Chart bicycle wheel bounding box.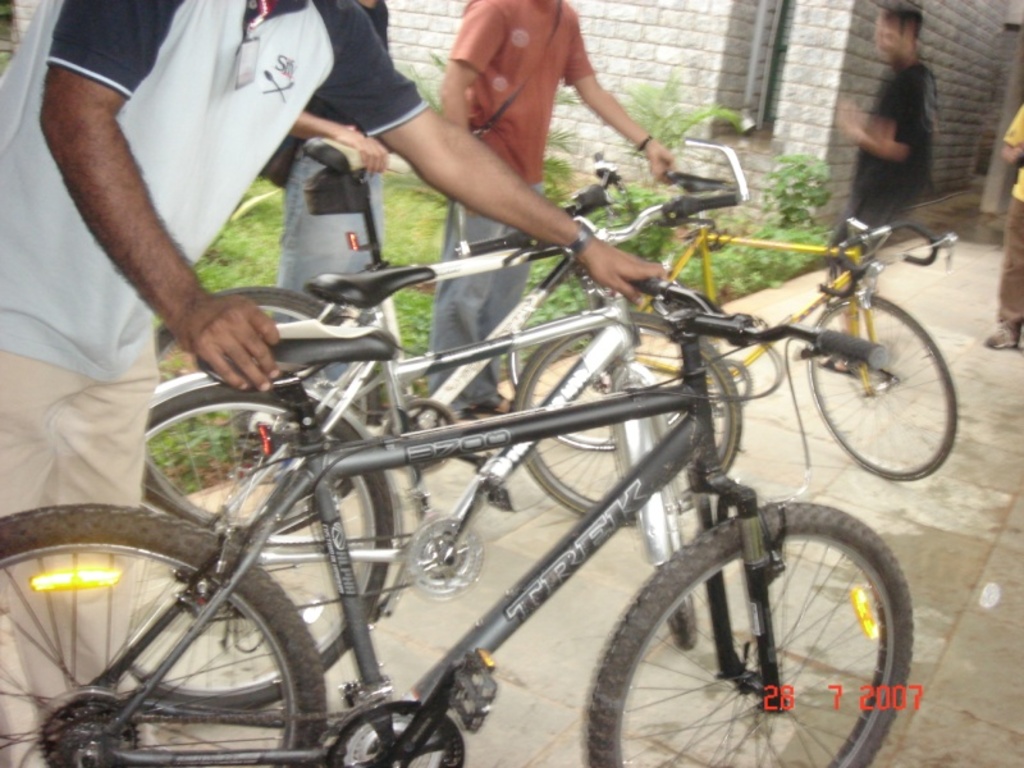
Charted: x1=118, y1=381, x2=392, y2=718.
